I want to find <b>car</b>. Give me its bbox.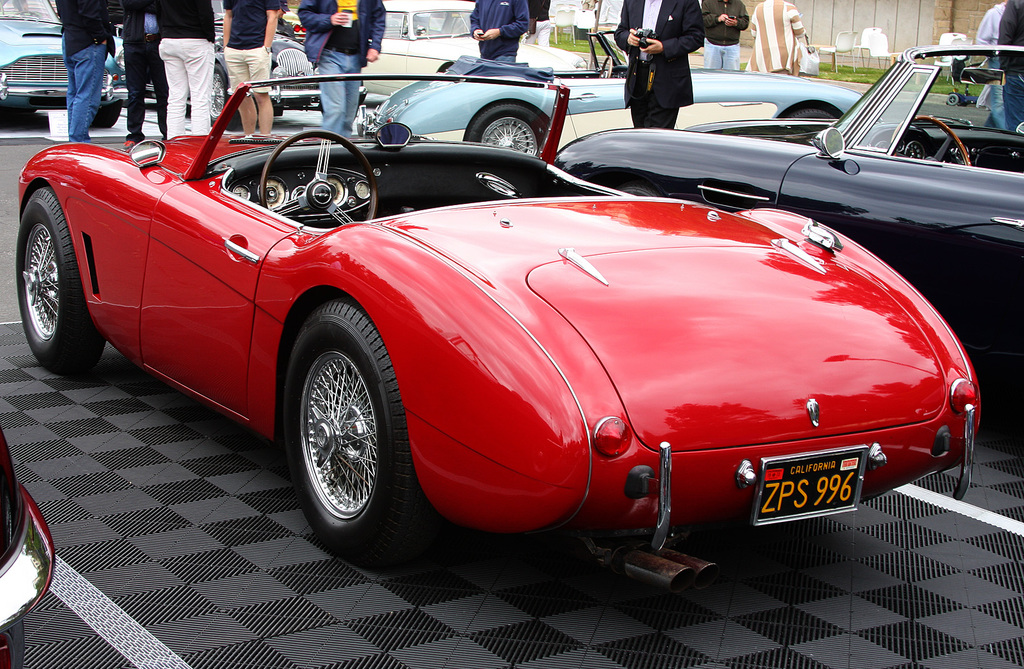
[left=561, top=38, right=1023, bottom=412].
